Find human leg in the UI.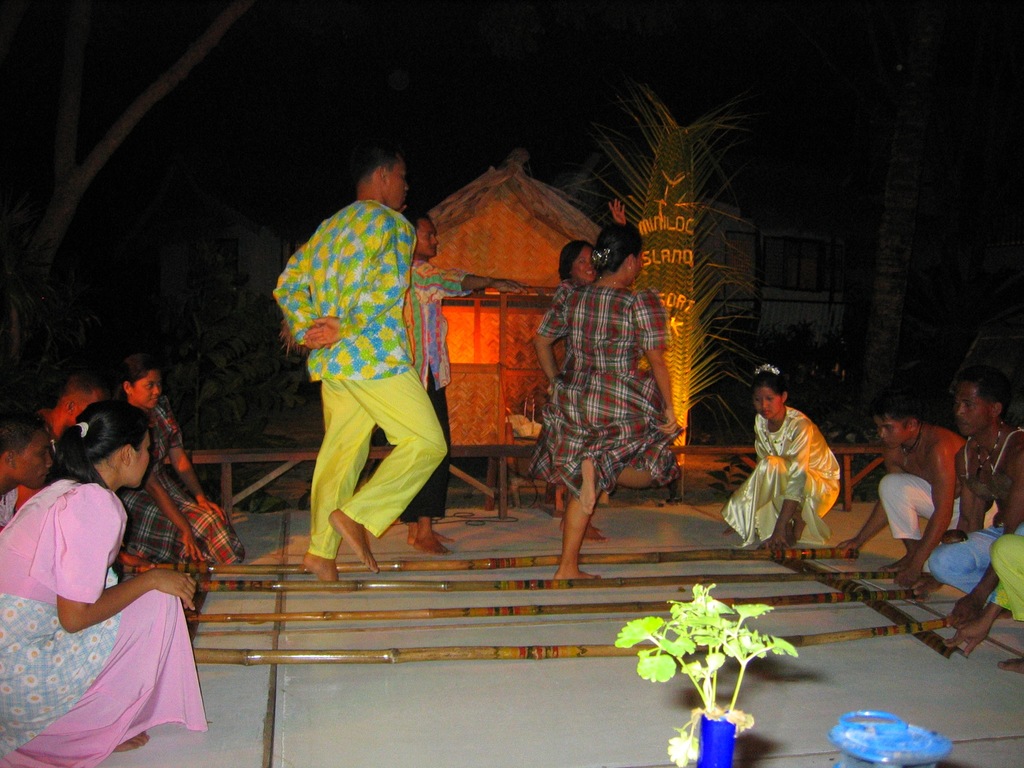
UI element at crop(556, 401, 602, 577).
